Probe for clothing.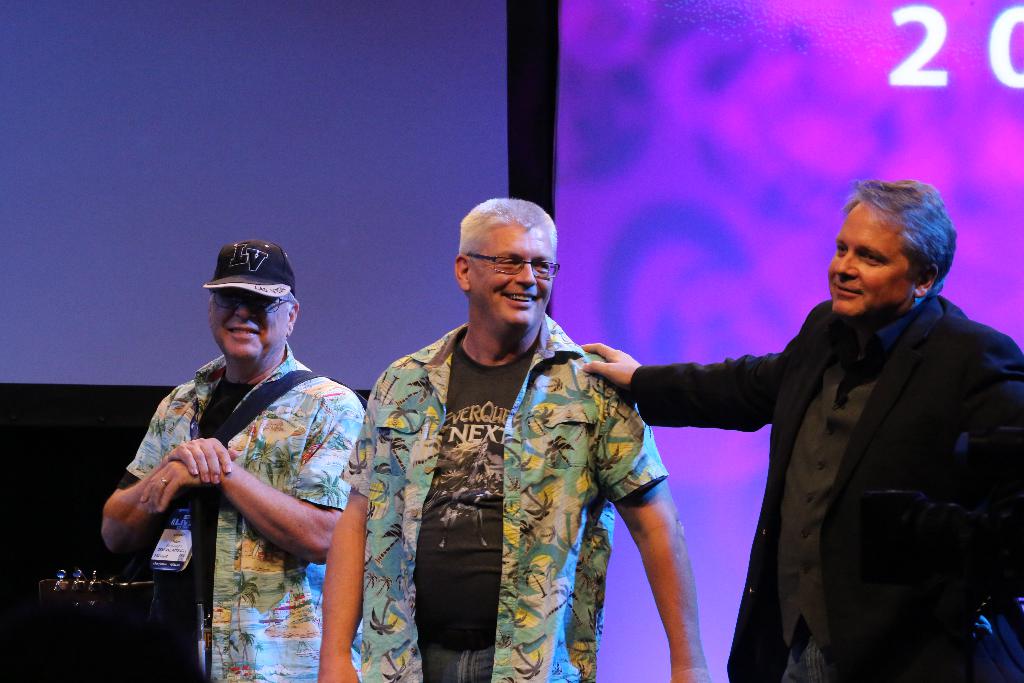
Probe result: BBox(628, 291, 1023, 677).
